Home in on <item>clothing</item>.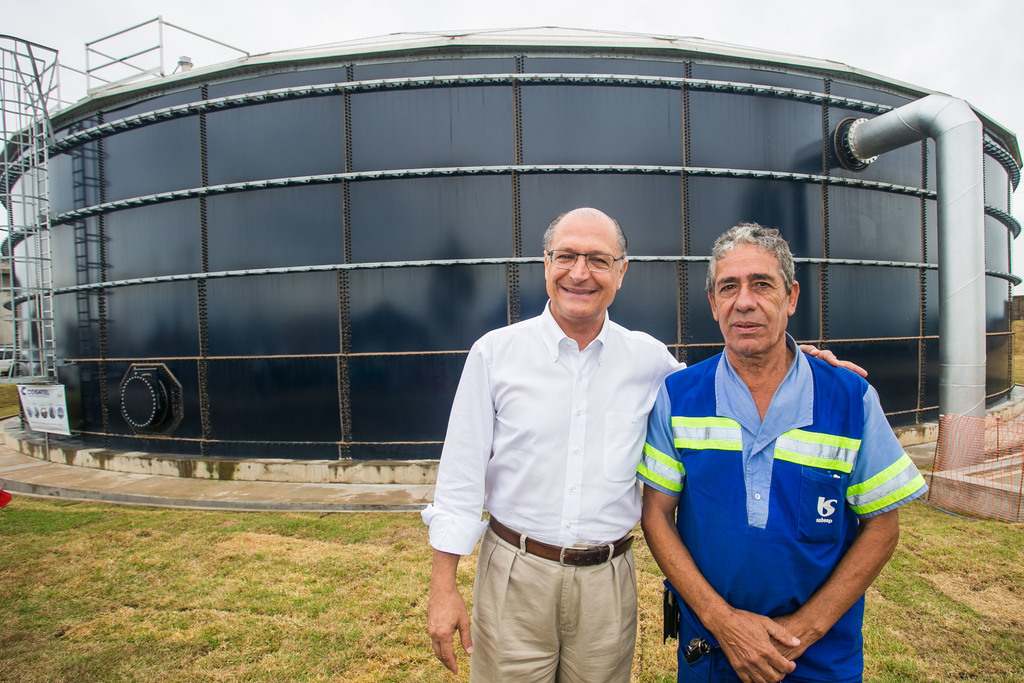
Homed in at box(433, 254, 700, 655).
